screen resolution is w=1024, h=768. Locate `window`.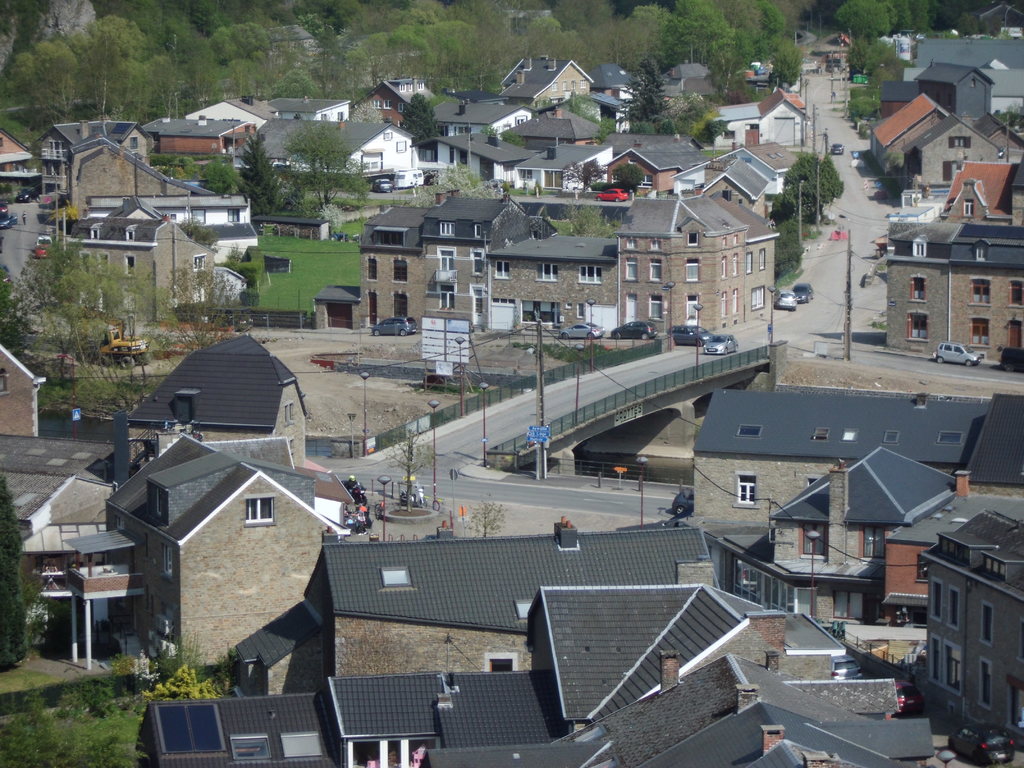
[x1=968, y1=315, x2=989, y2=342].
